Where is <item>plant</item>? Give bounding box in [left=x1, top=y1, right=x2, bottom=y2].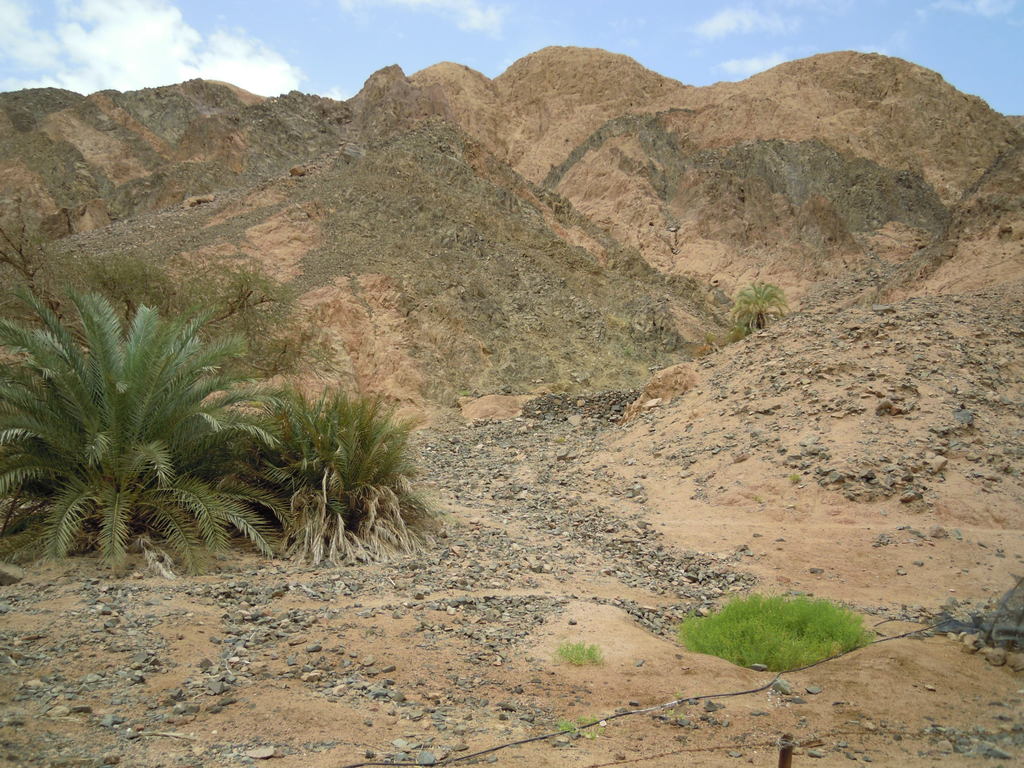
[left=204, top=358, right=463, bottom=567].
